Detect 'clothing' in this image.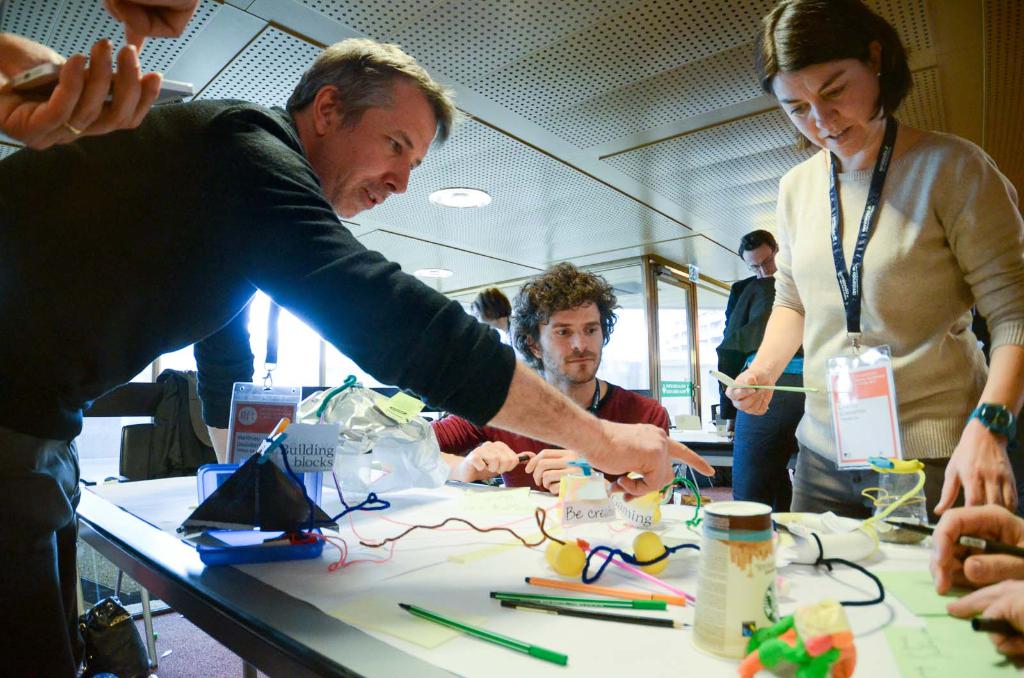
Detection: l=715, t=278, r=803, b=507.
